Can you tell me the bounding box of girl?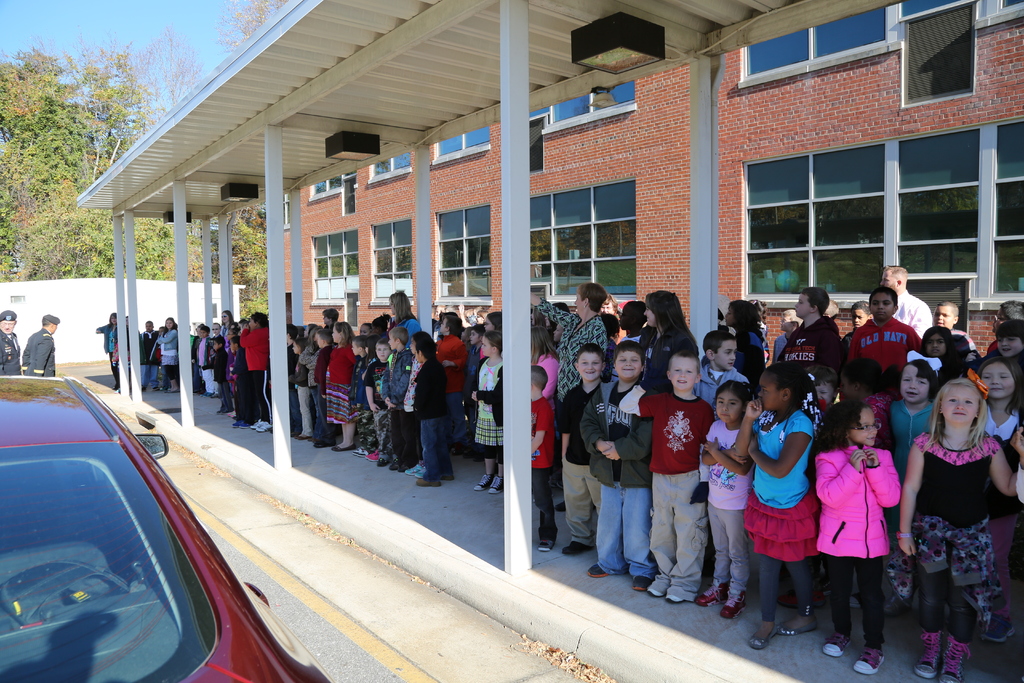
select_region(294, 338, 312, 440).
